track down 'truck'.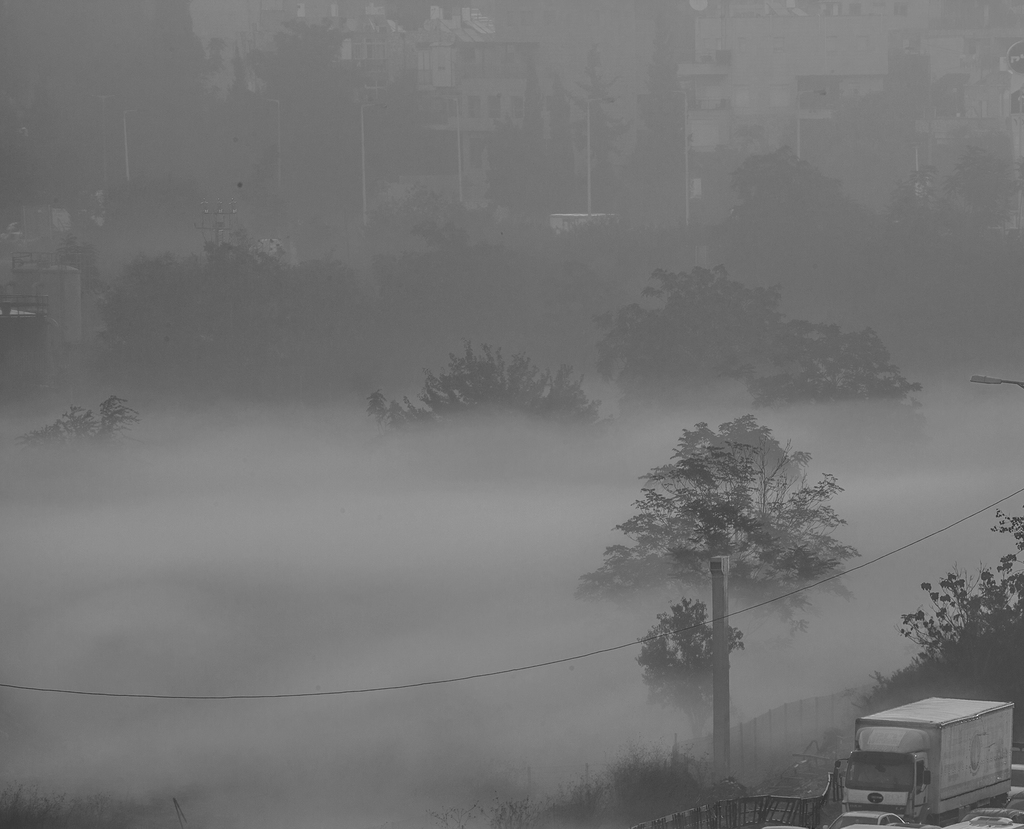
Tracked to bbox=(825, 714, 1013, 828).
